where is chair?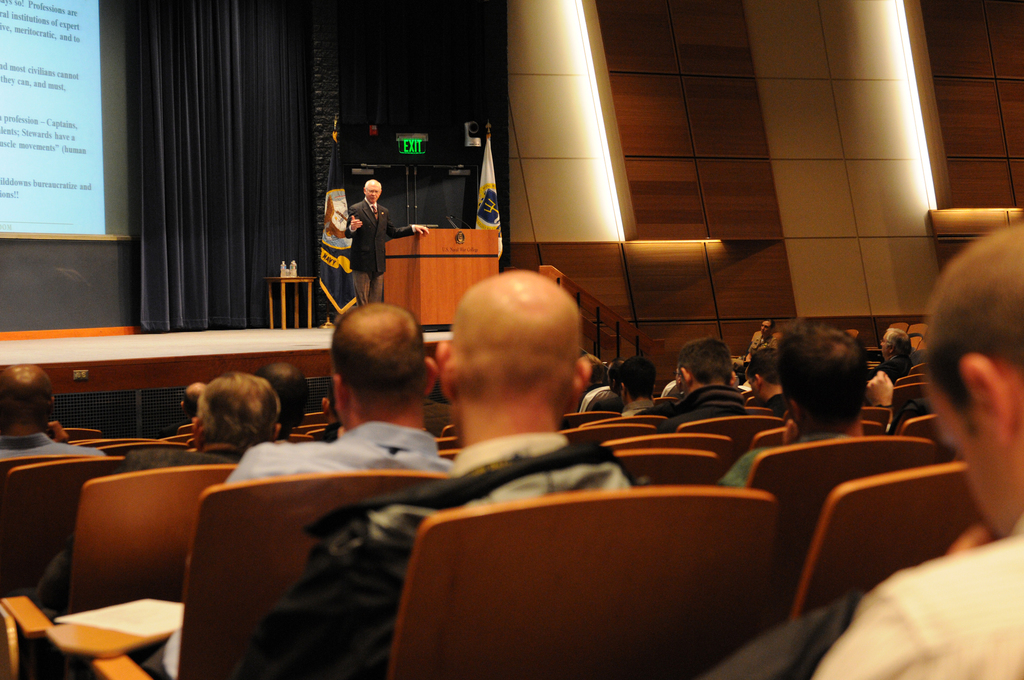
<bbox>40, 424, 109, 441</bbox>.
